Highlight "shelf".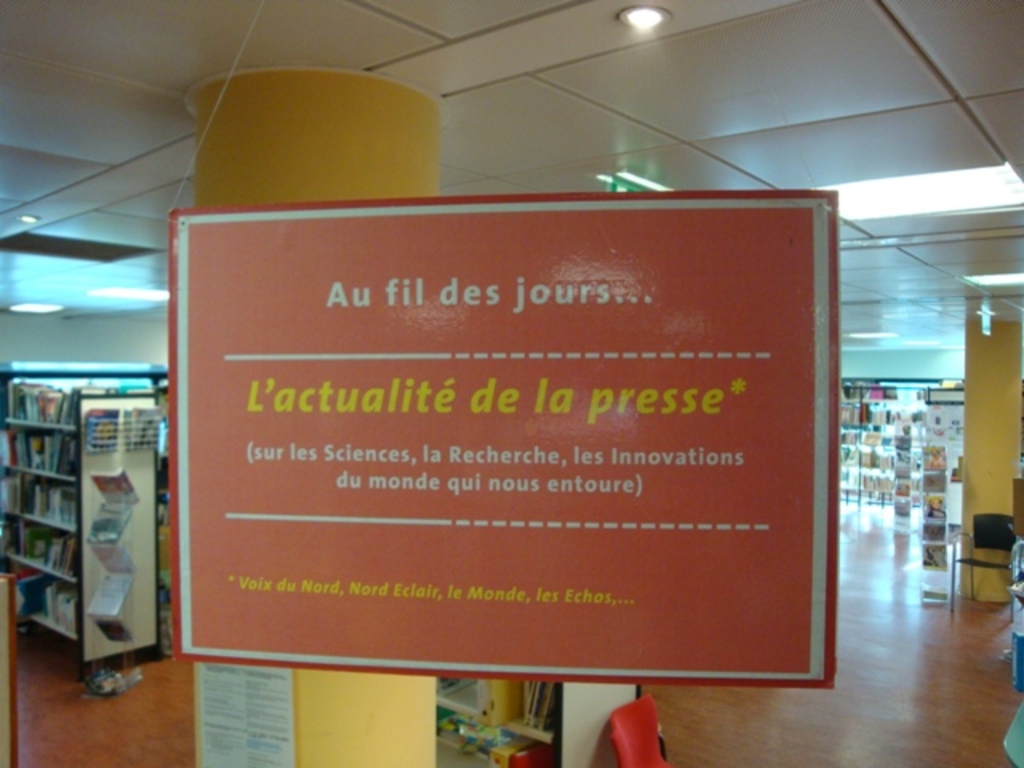
Highlighted region: crop(93, 542, 133, 568).
